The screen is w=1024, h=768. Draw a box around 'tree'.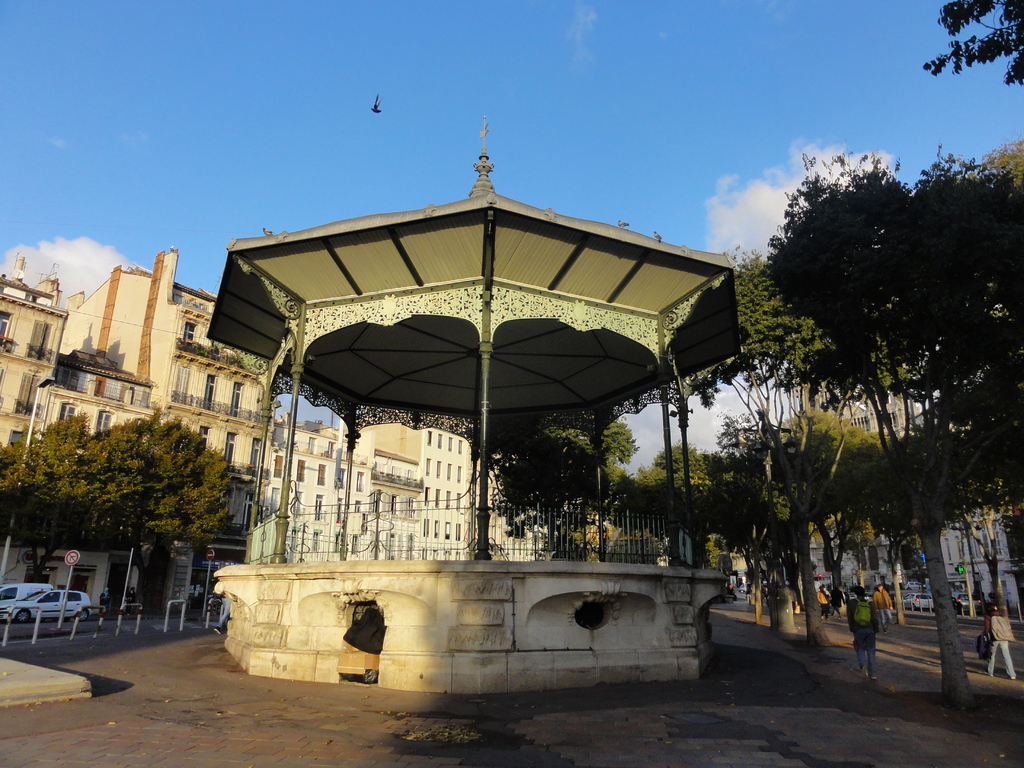
rect(925, 0, 1023, 85).
